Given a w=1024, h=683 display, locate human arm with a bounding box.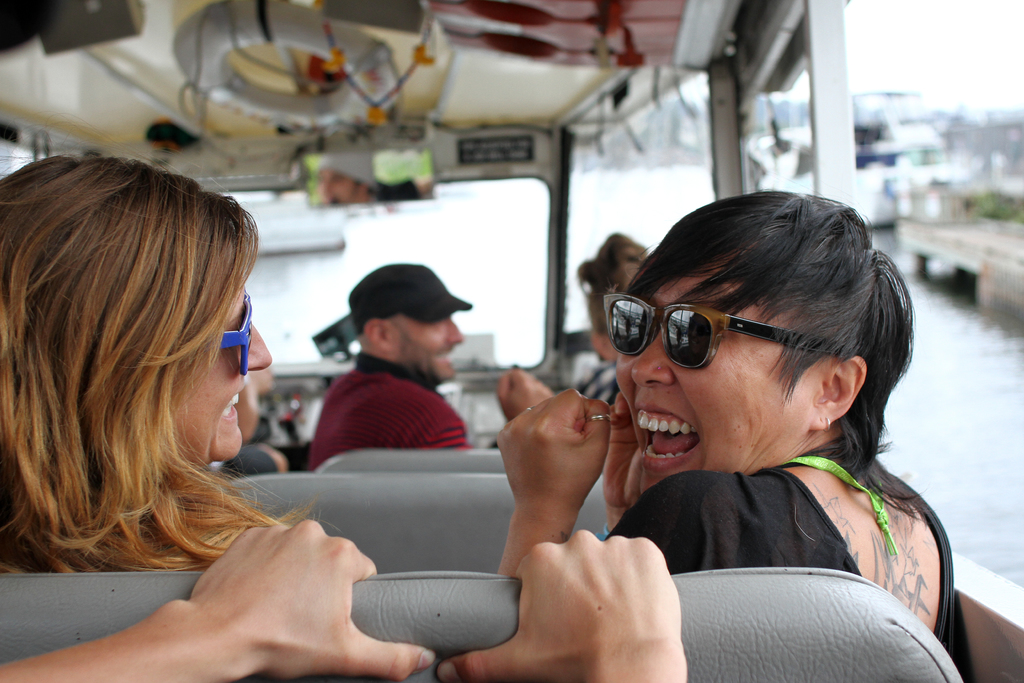
Located: box(434, 526, 687, 682).
